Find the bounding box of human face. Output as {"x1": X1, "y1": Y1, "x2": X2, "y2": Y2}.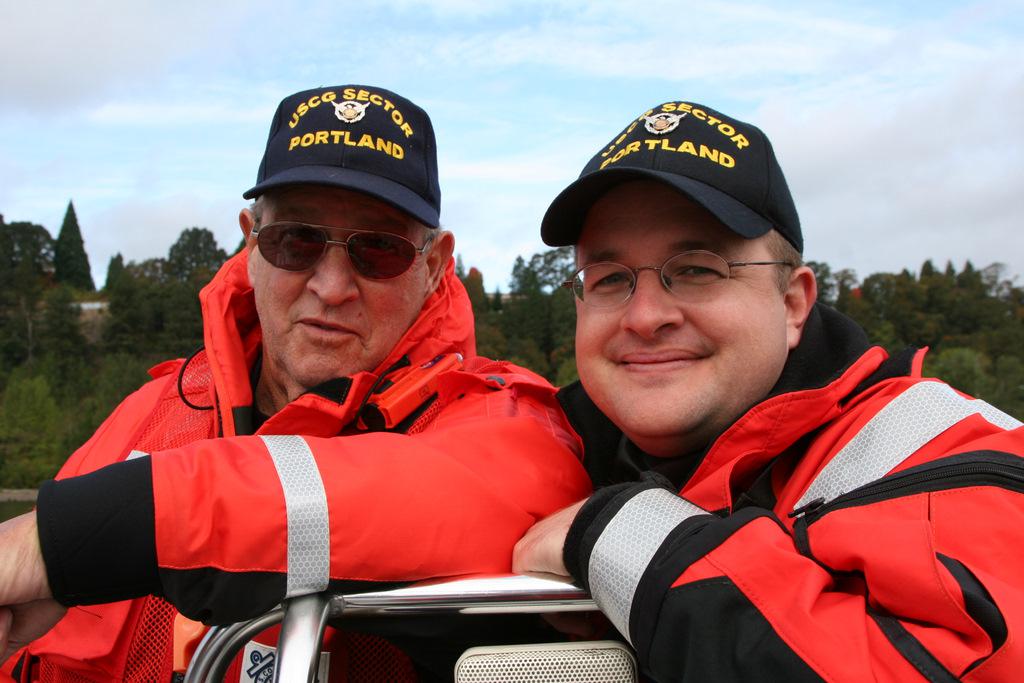
{"x1": 252, "y1": 184, "x2": 426, "y2": 384}.
